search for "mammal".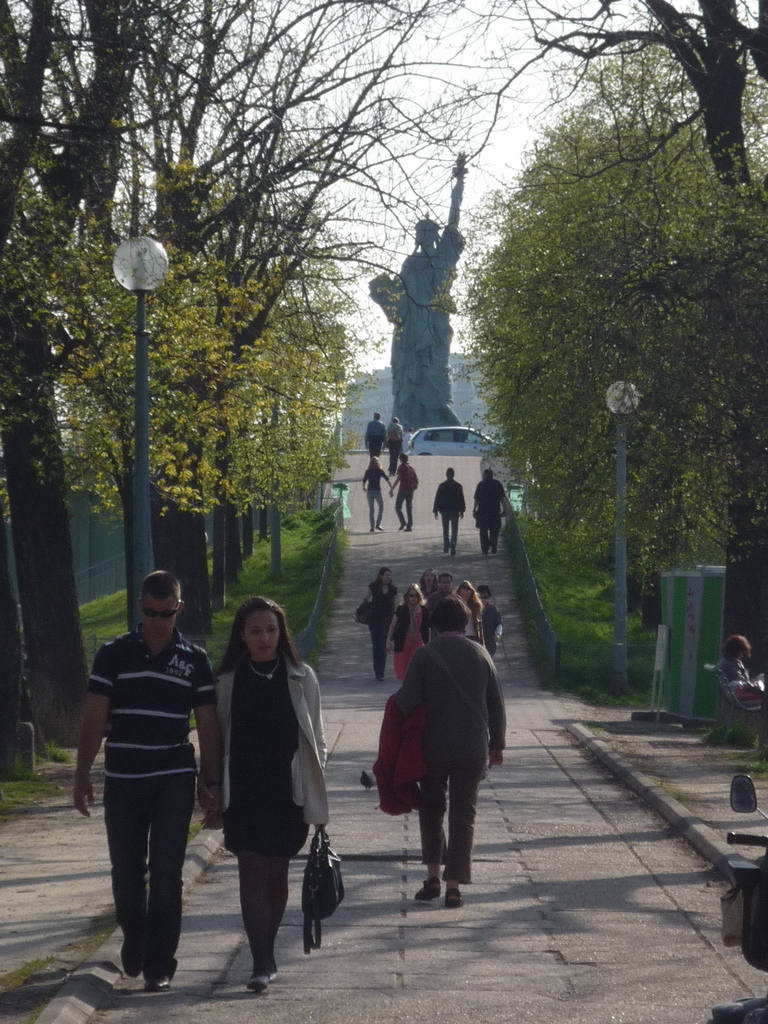
Found at <region>394, 589, 436, 675</region>.
